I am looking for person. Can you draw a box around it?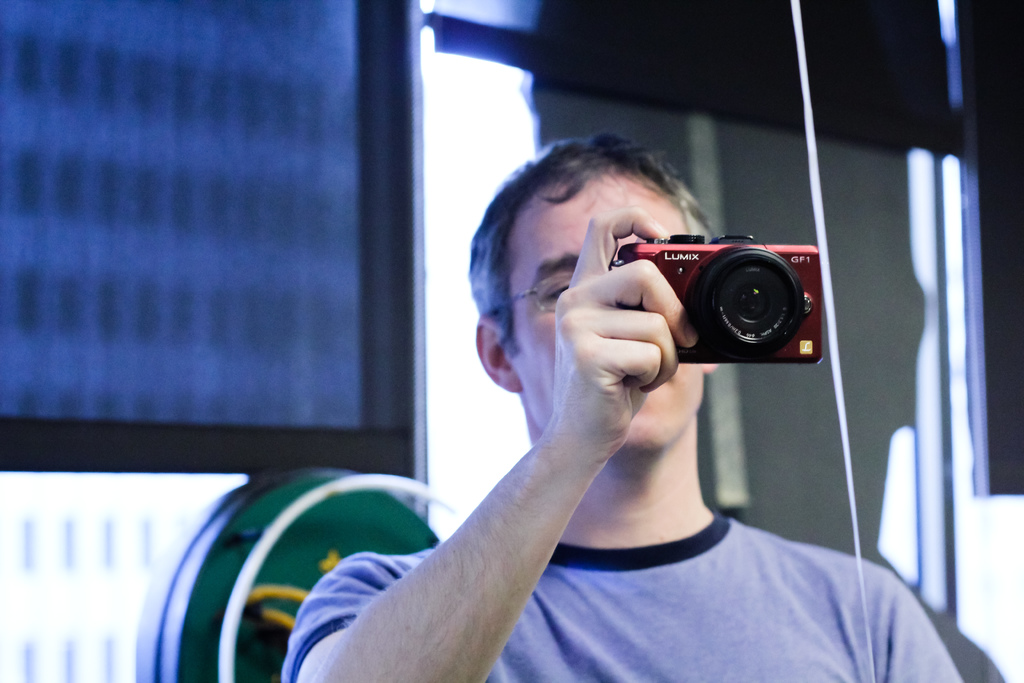
Sure, the bounding box is left=282, top=133, right=964, bottom=682.
